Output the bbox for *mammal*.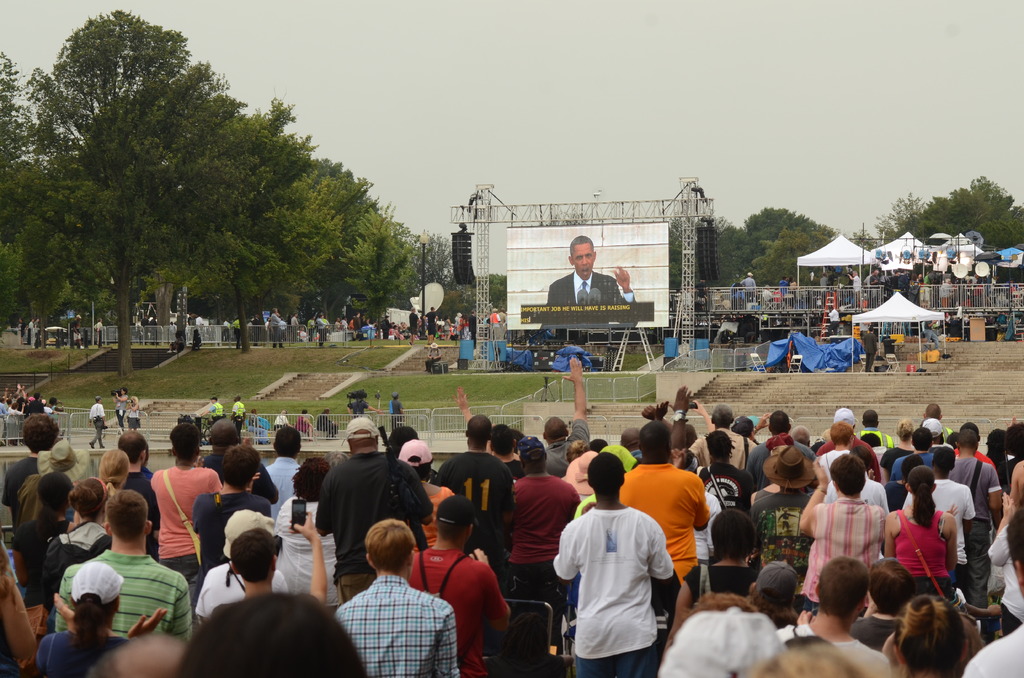
left=64, top=442, right=130, bottom=530.
